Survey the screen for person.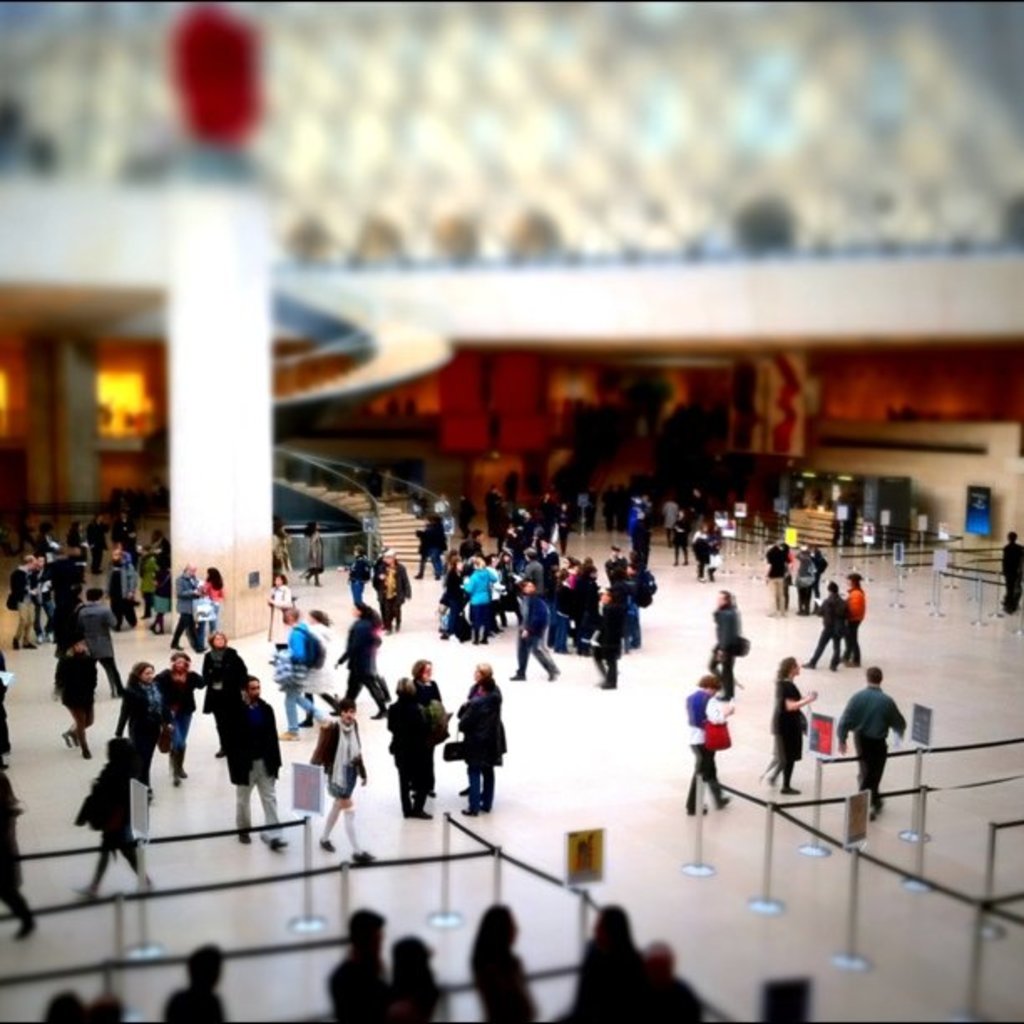
Survey found: 801, 535, 835, 609.
